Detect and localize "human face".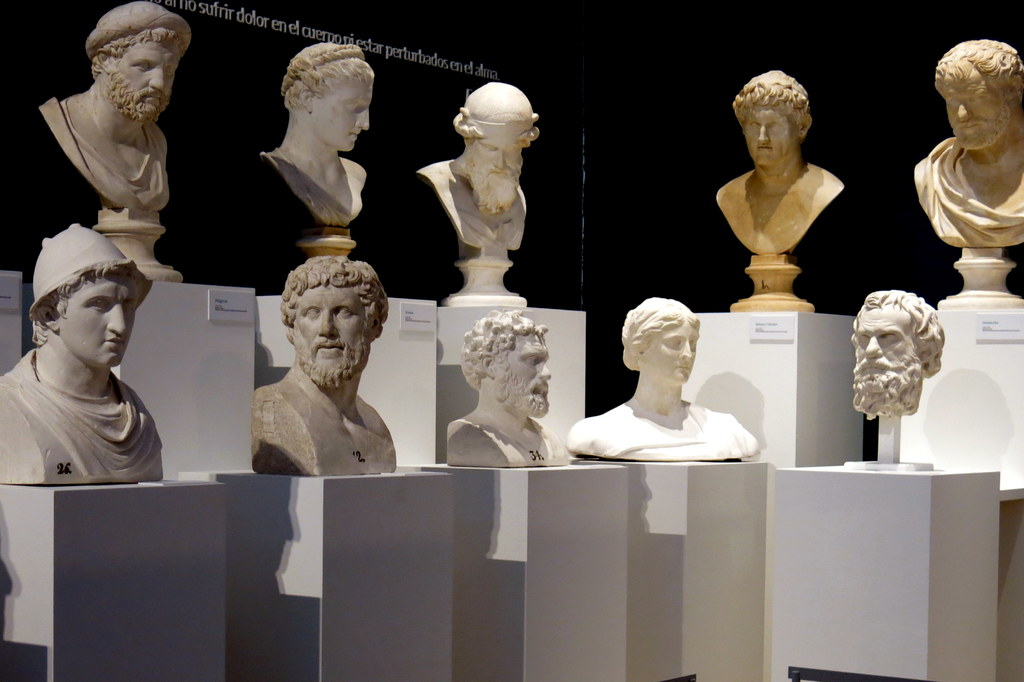
Localized at box=[58, 280, 136, 364].
